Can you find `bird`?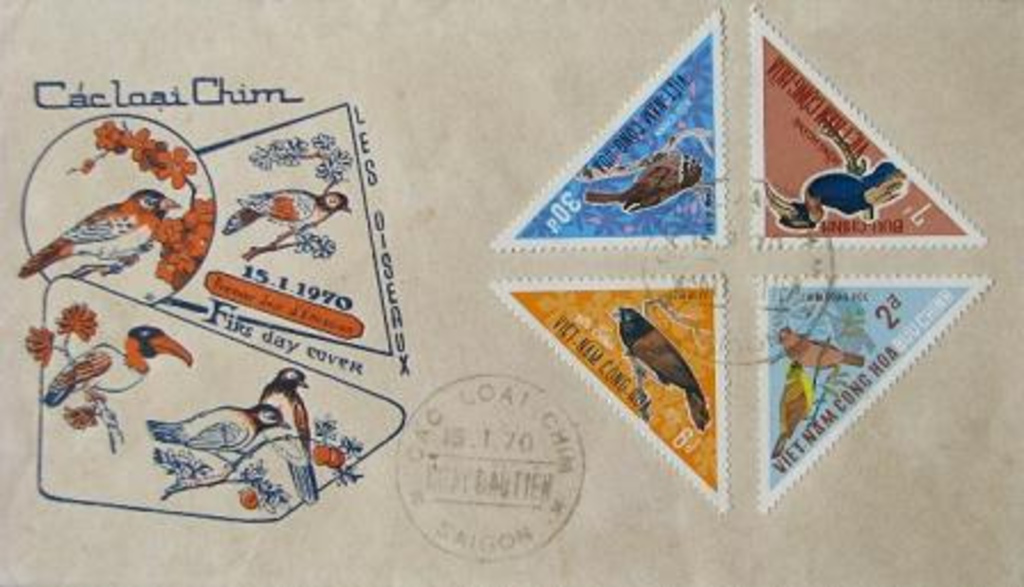
Yes, bounding box: crop(766, 356, 827, 457).
